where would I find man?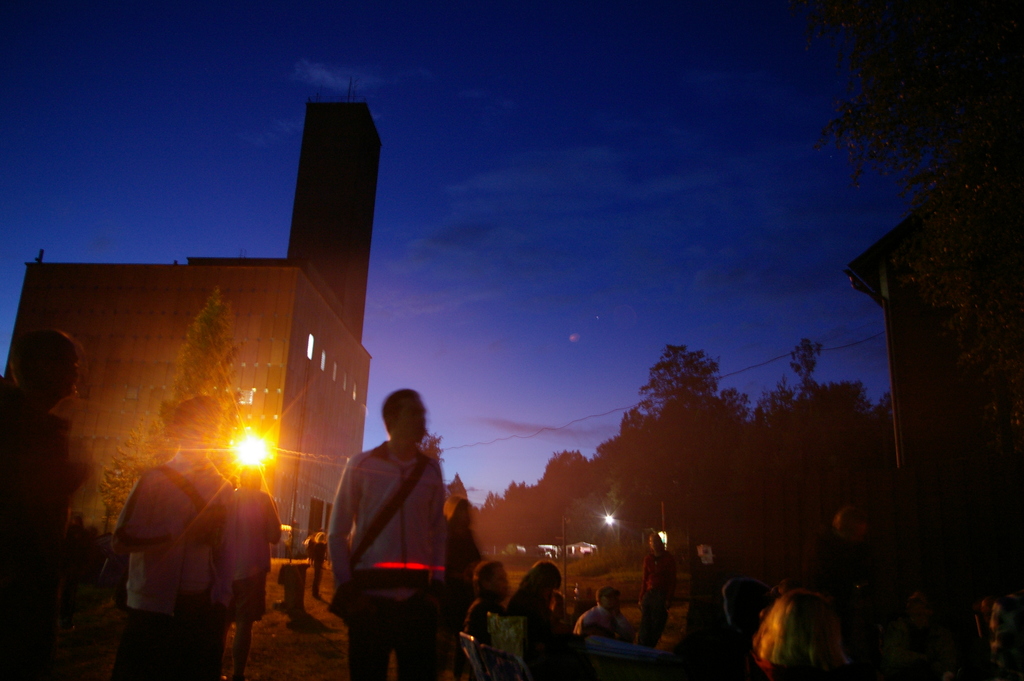
At [x1=0, y1=331, x2=84, y2=680].
